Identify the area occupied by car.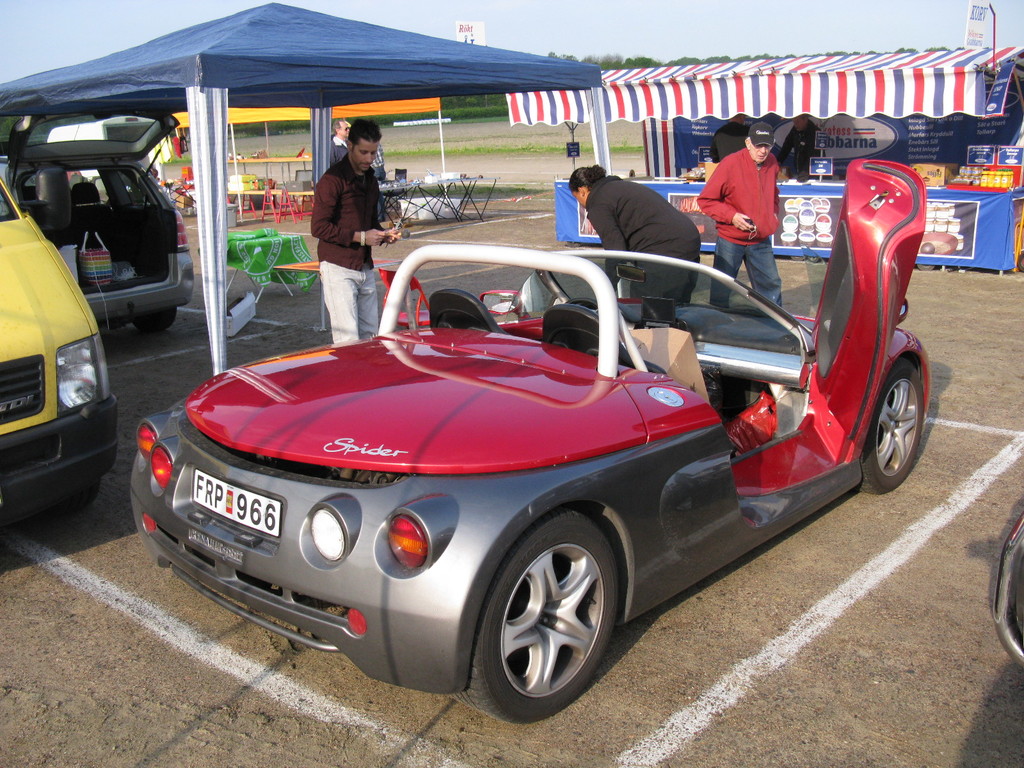
Area: x1=0 y1=110 x2=196 y2=328.
